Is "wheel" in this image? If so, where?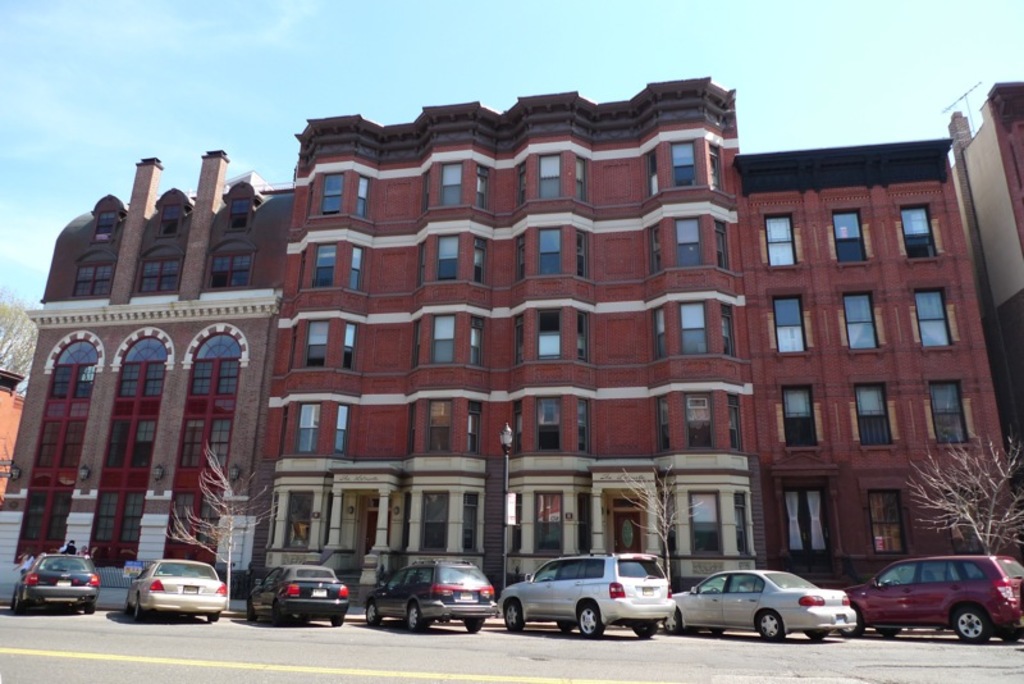
Yes, at 136 602 143 619.
